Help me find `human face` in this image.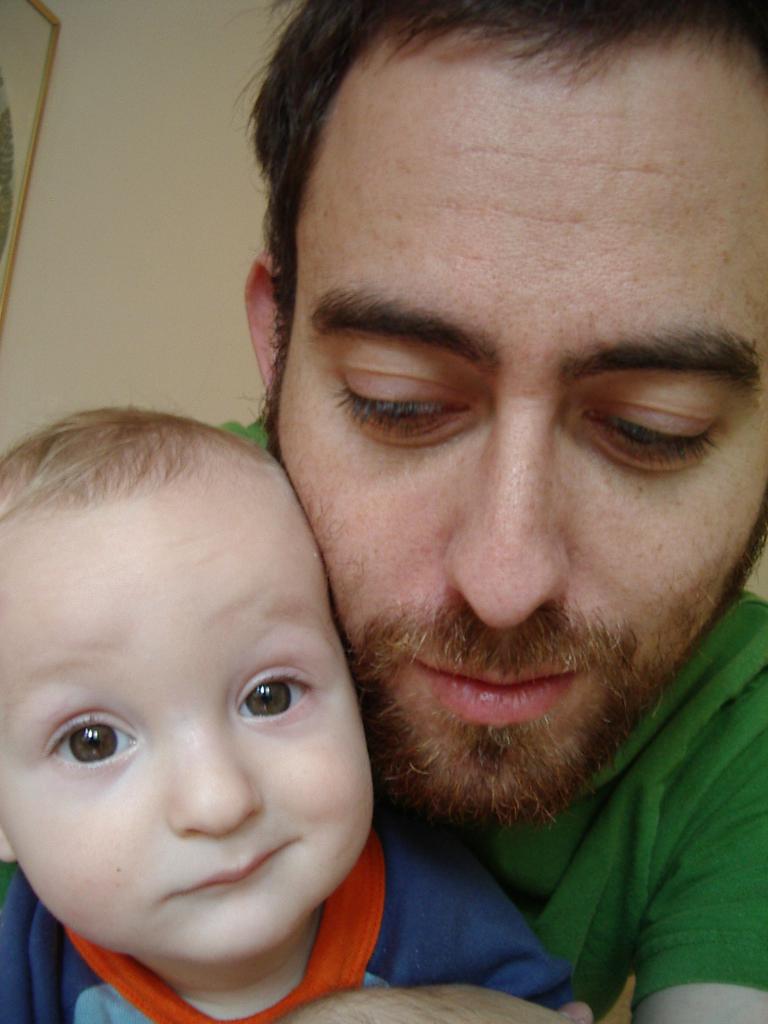
Found it: locate(271, 22, 767, 847).
